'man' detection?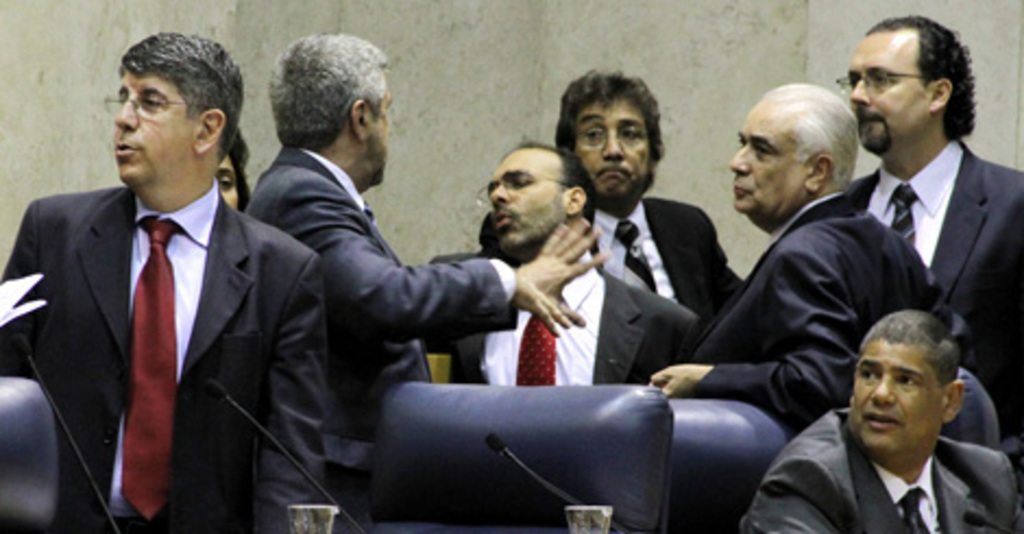
l=736, t=312, r=1022, b=532
